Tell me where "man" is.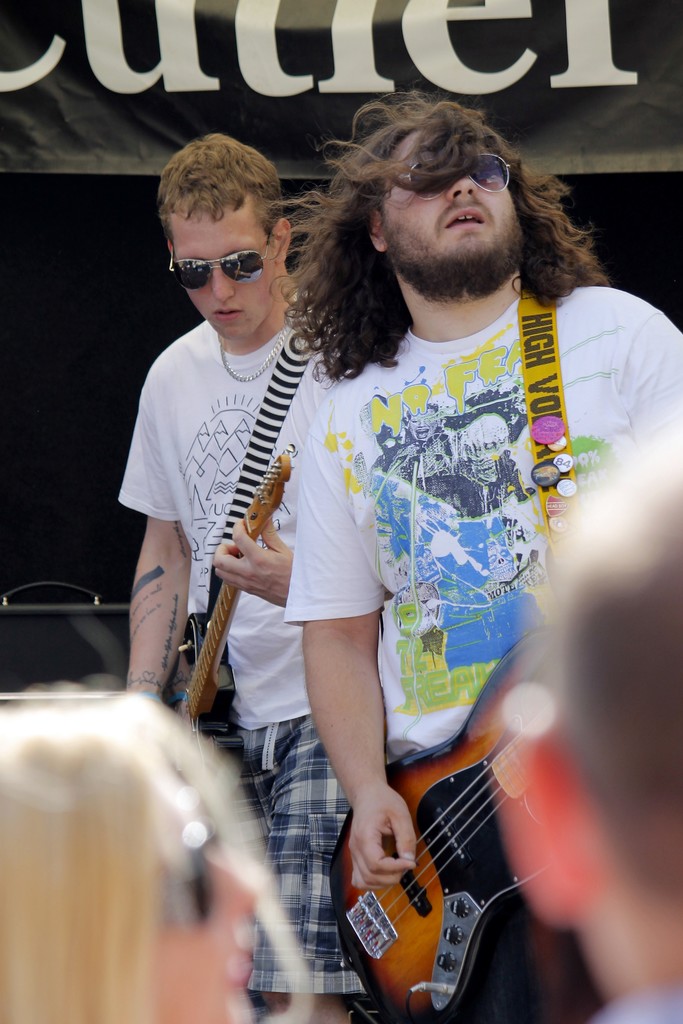
"man" is at 110,132,349,1023.
